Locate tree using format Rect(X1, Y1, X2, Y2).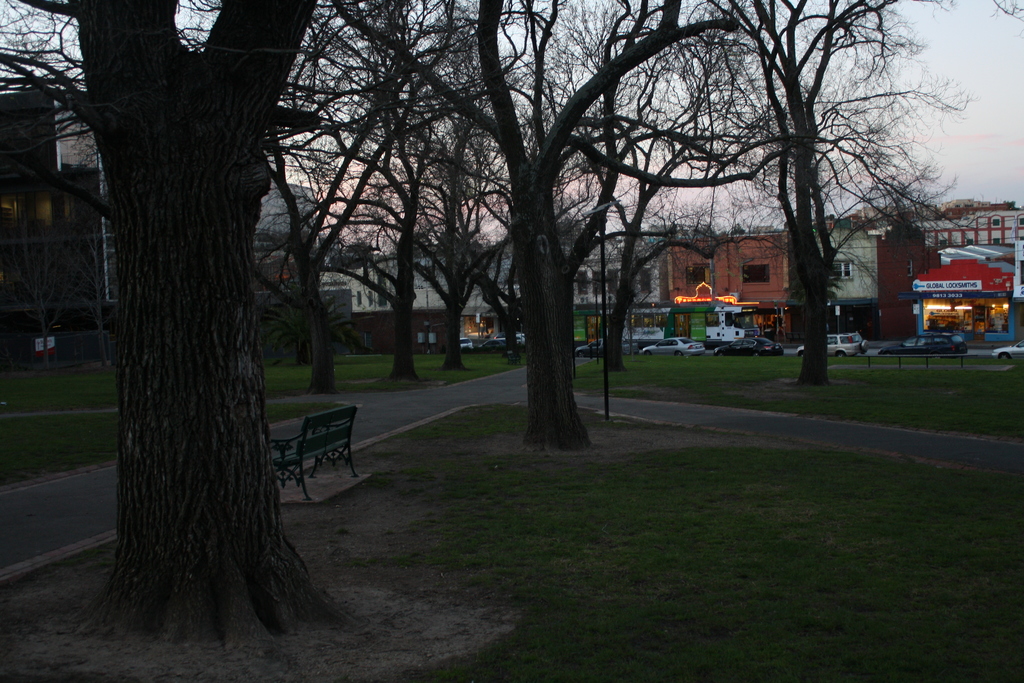
Rect(577, 124, 790, 372).
